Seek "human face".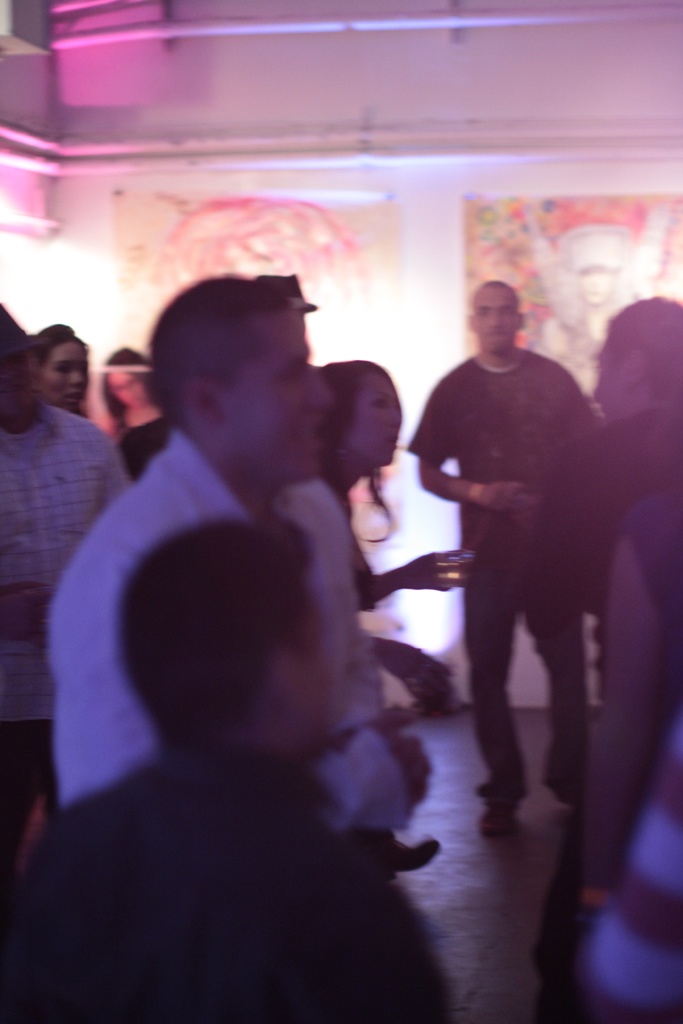
{"left": 242, "top": 321, "right": 326, "bottom": 468}.
